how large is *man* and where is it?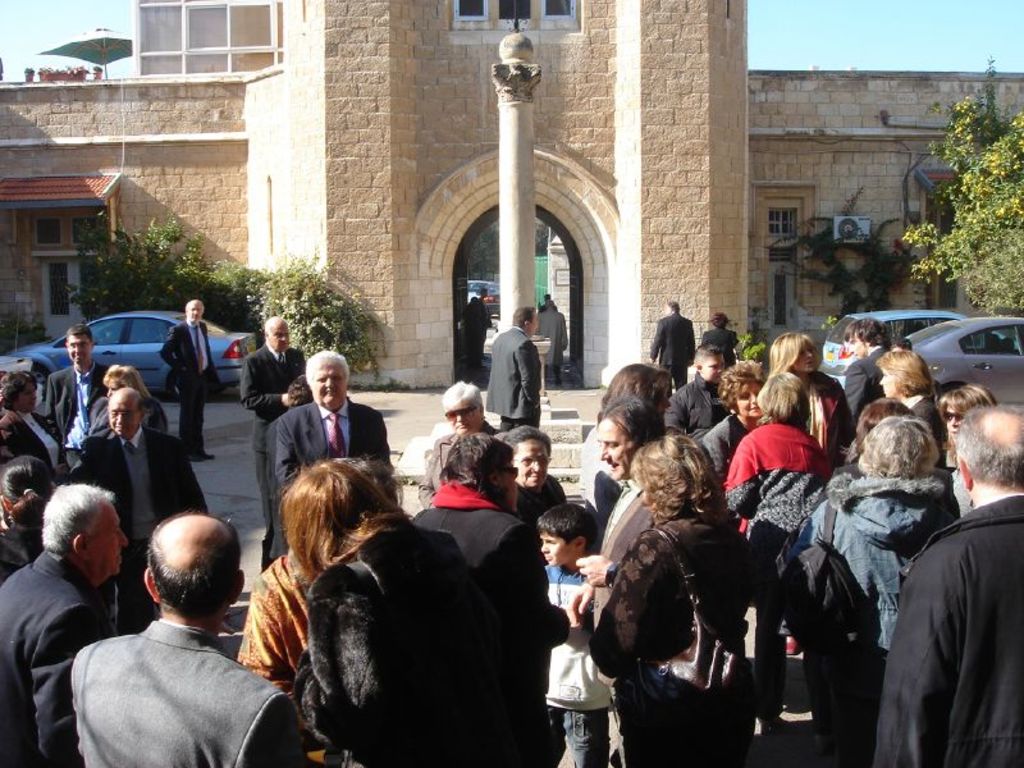
Bounding box: bbox(59, 507, 302, 767).
